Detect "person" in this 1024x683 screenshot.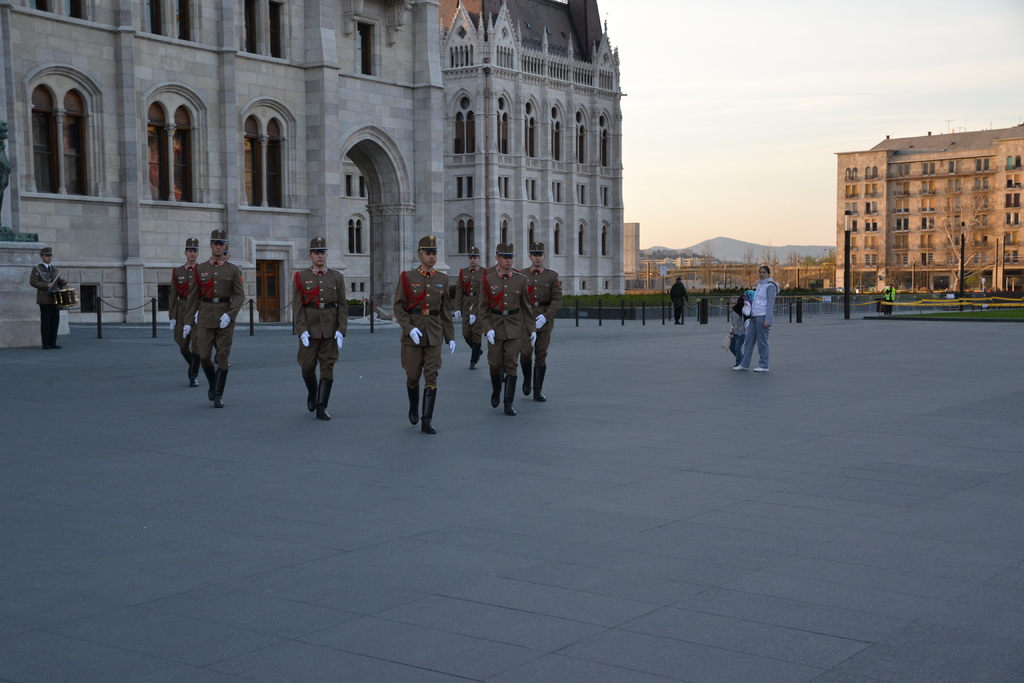
Detection: BBox(291, 240, 347, 413).
